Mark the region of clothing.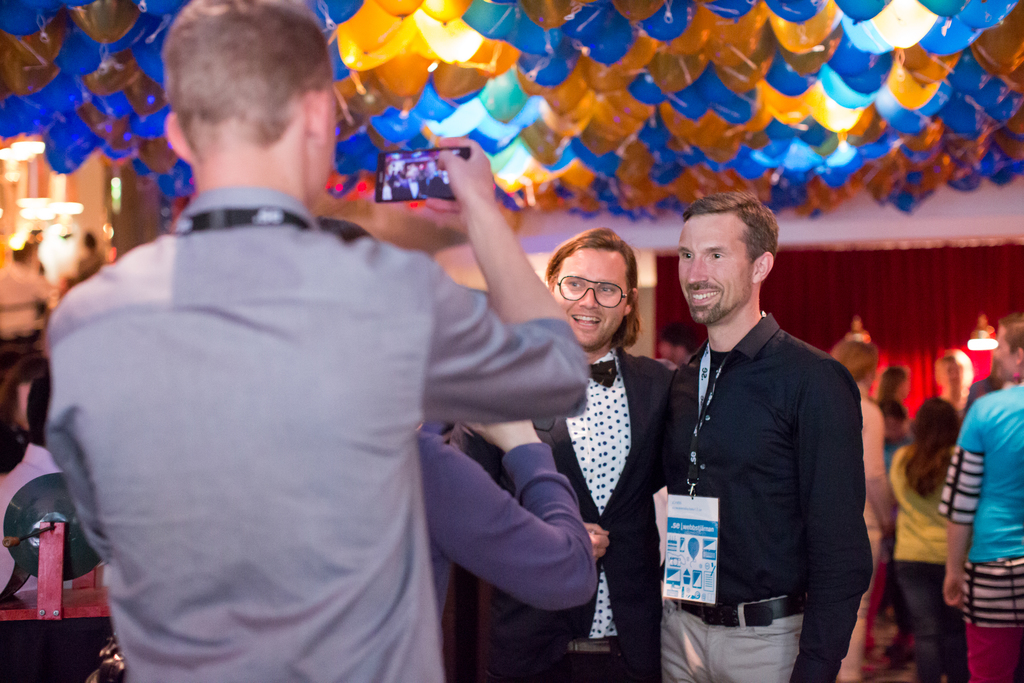
Region: 2, 403, 117, 607.
